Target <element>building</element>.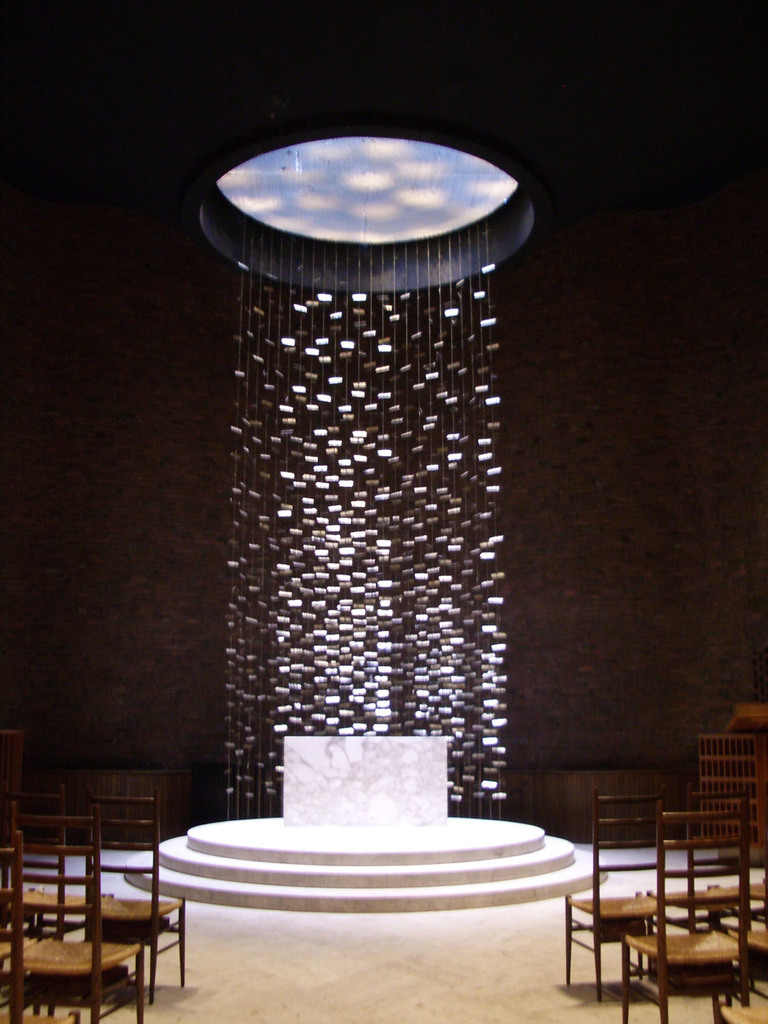
Target region: select_region(1, 1, 767, 1023).
